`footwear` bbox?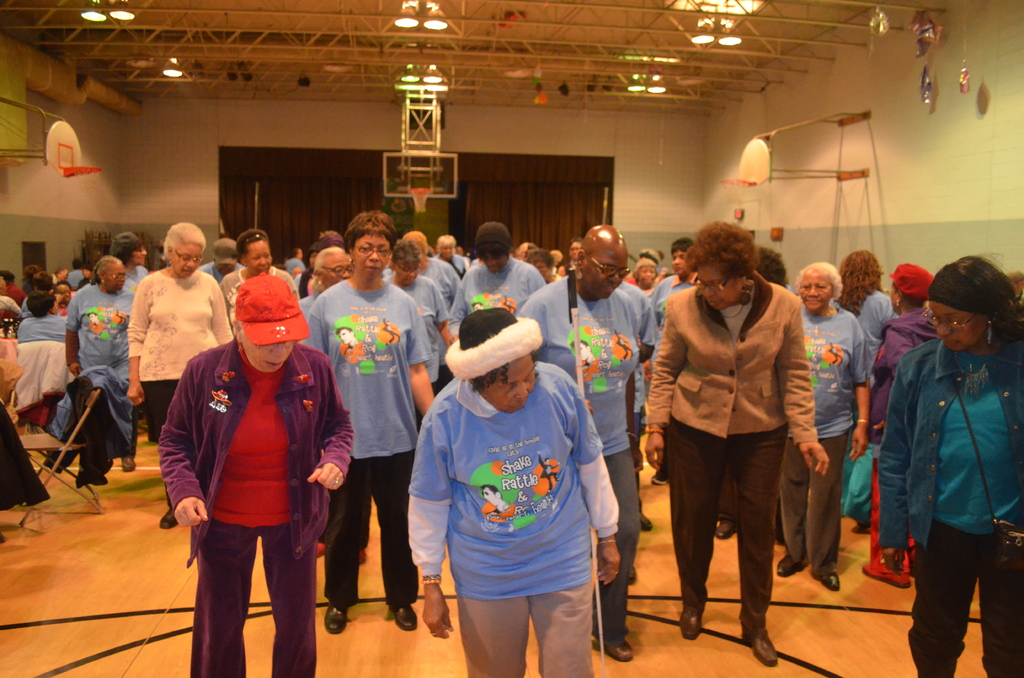
detection(152, 507, 180, 536)
